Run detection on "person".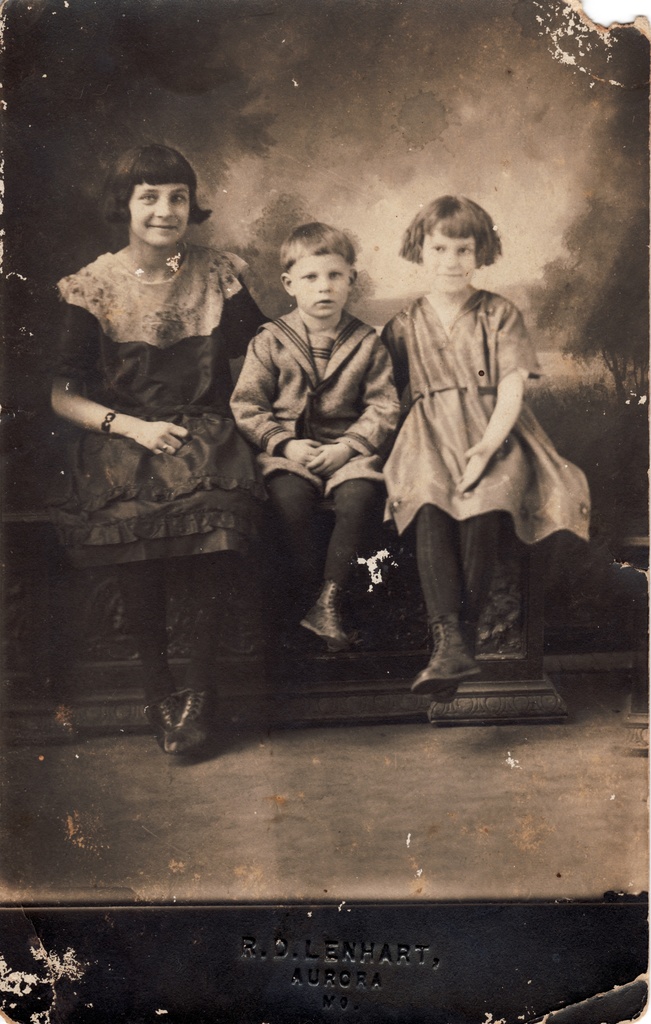
Result: <box>30,118,268,758</box>.
